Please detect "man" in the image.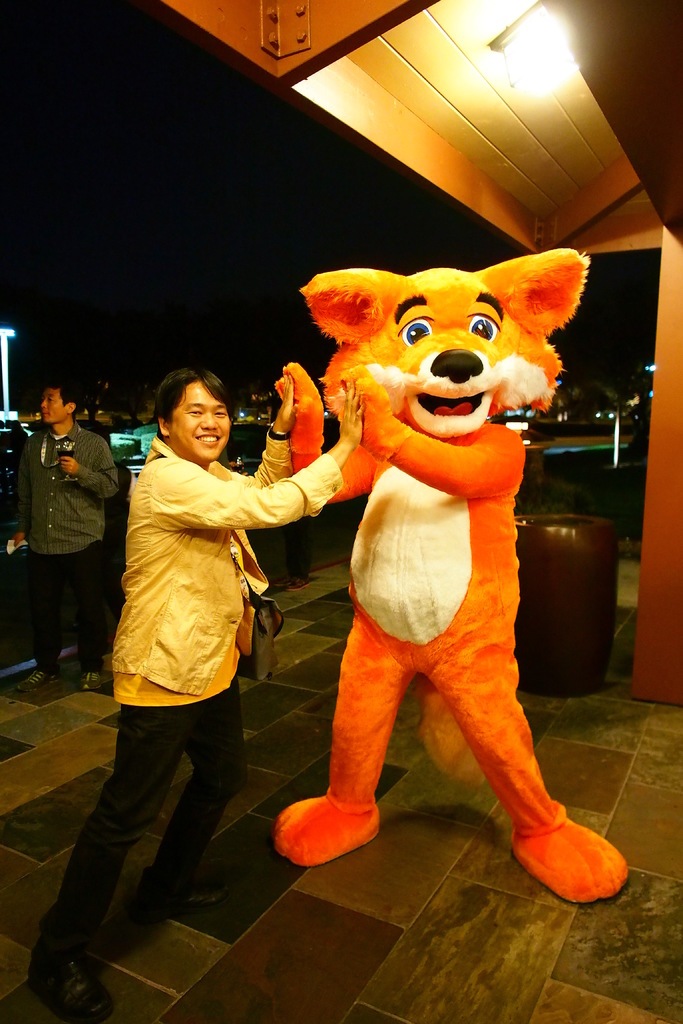
[x1=8, y1=379, x2=122, y2=694].
